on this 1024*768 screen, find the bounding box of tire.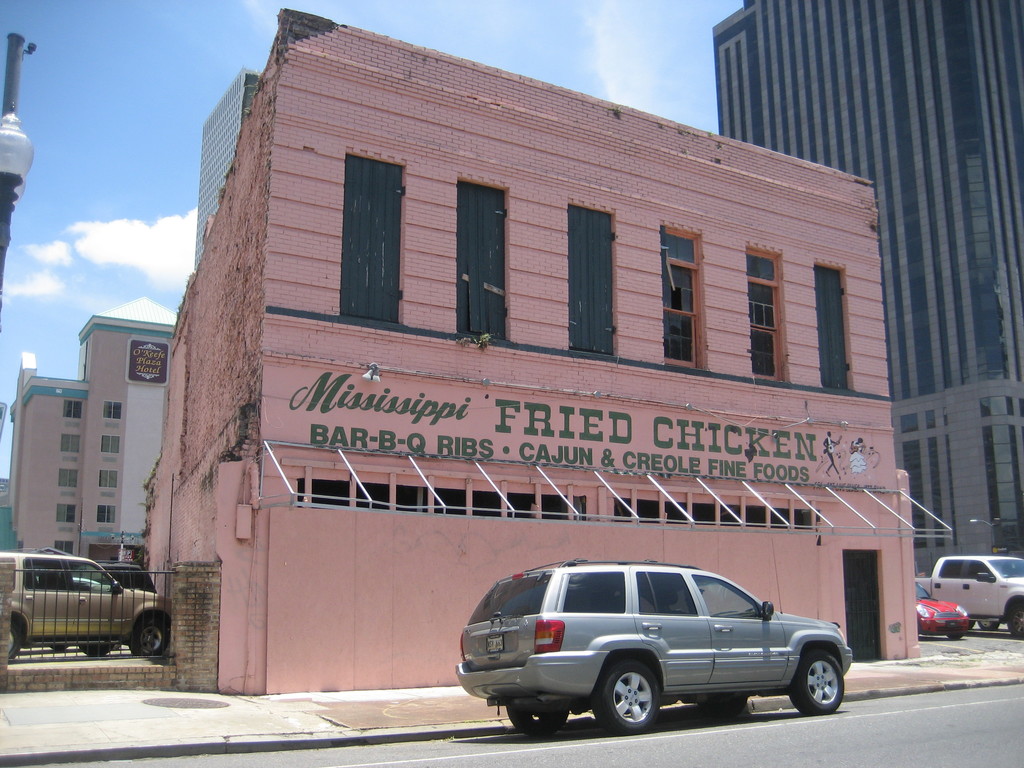
Bounding box: rect(789, 651, 844, 714).
